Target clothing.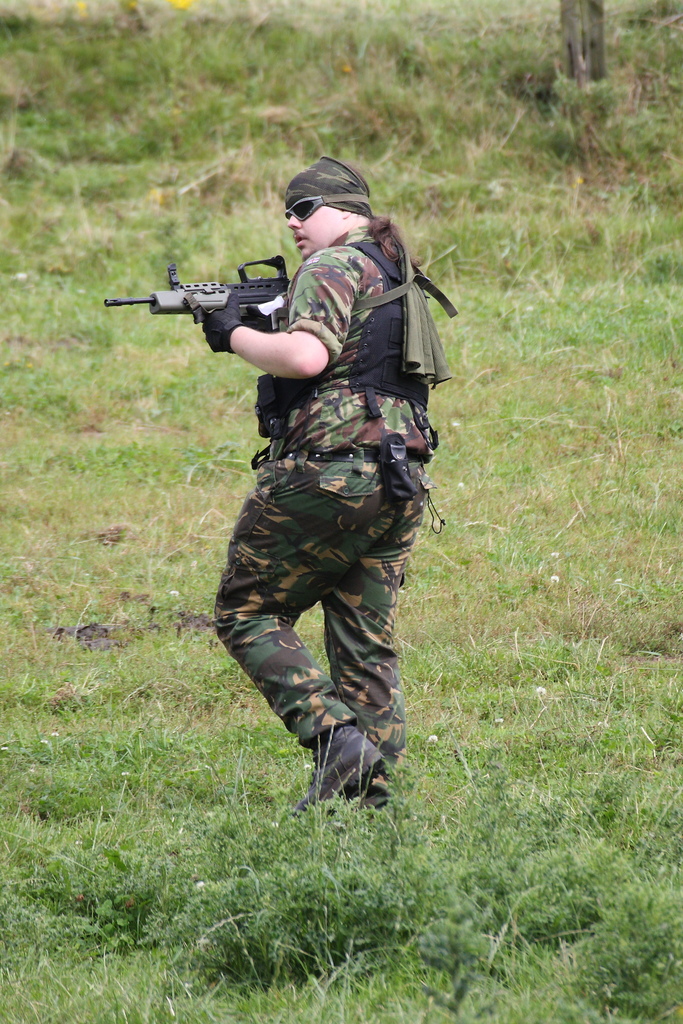
Target region: [left=163, top=206, right=447, bottom=780].
